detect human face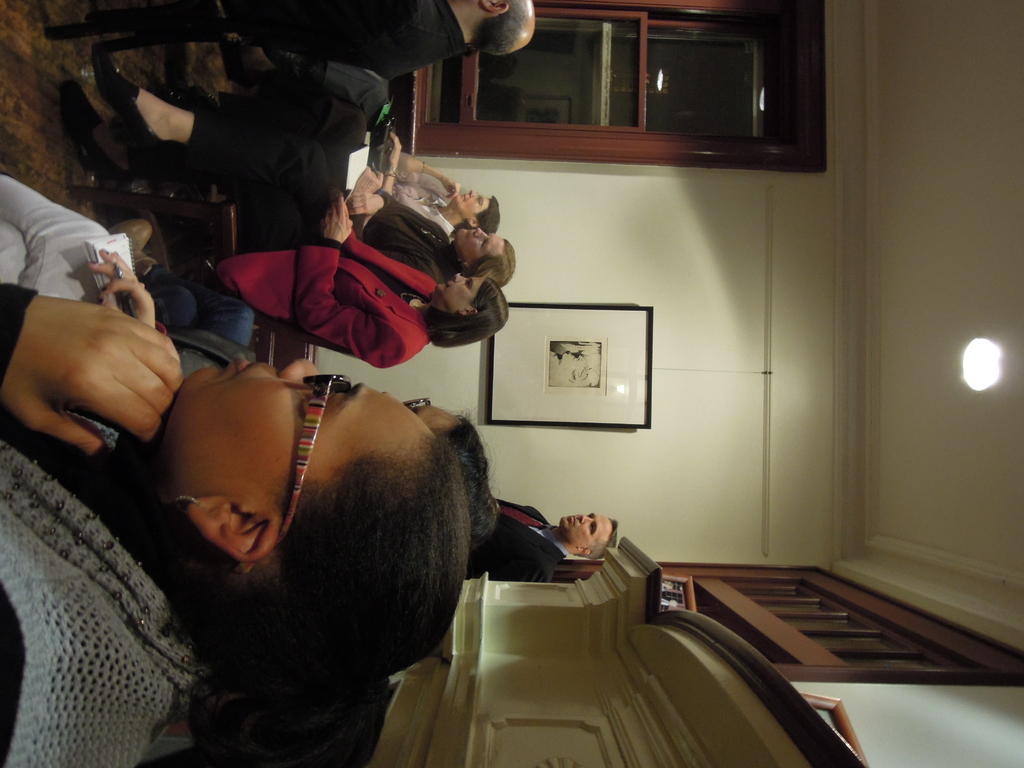
559:511:612:550
